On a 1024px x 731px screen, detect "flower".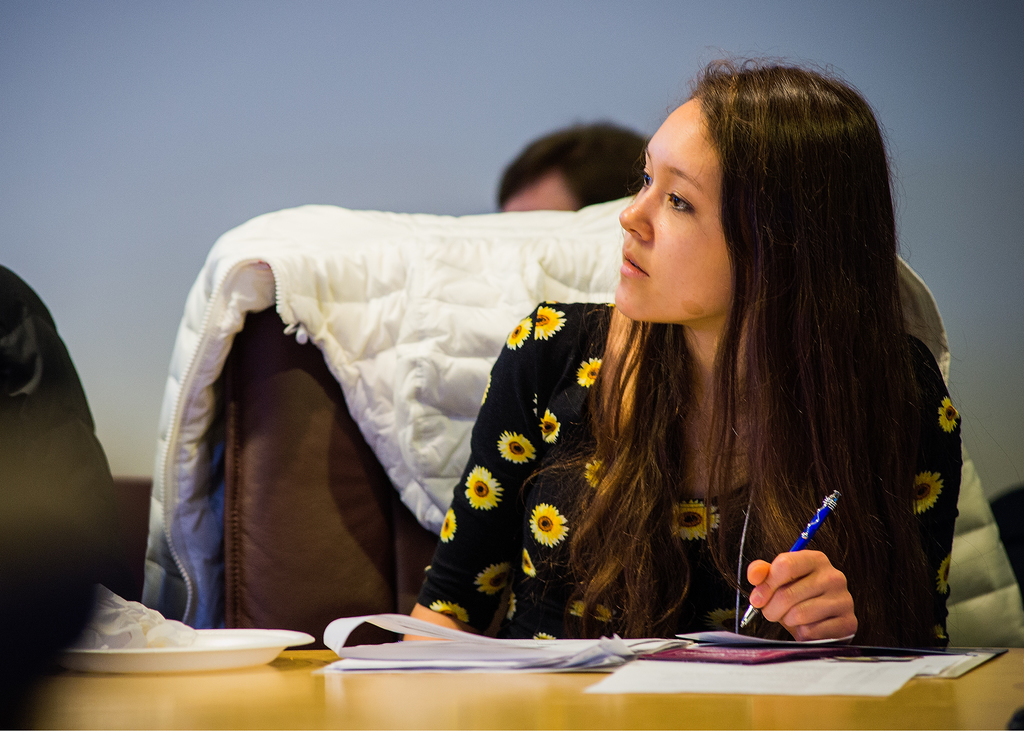
locate(465, 465, 500, 510).
